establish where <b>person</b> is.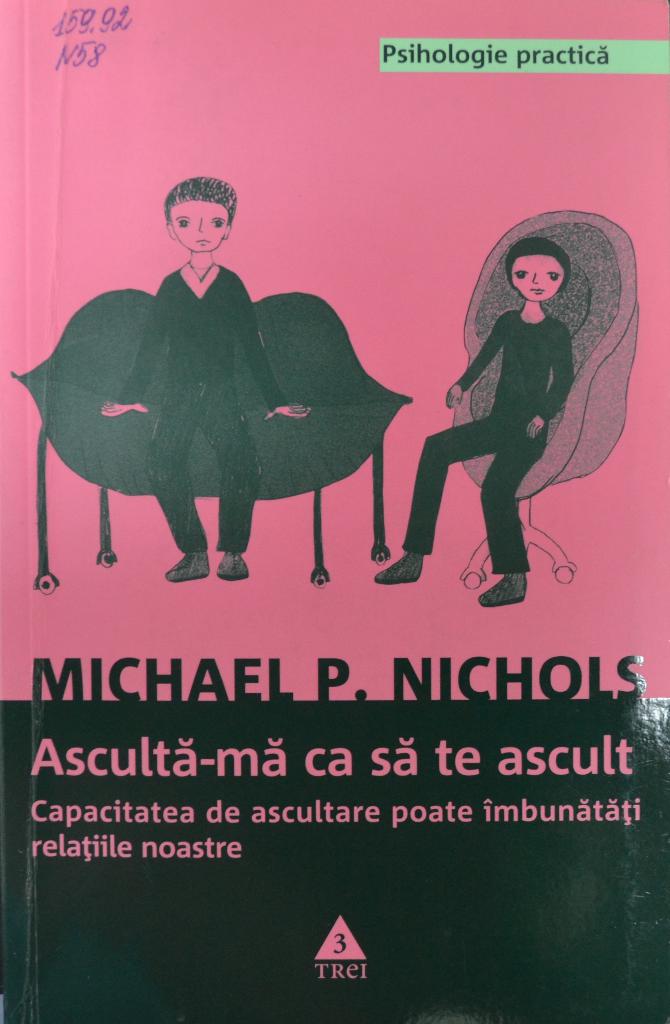
Established at bbox(373, 237, 576, 606).
